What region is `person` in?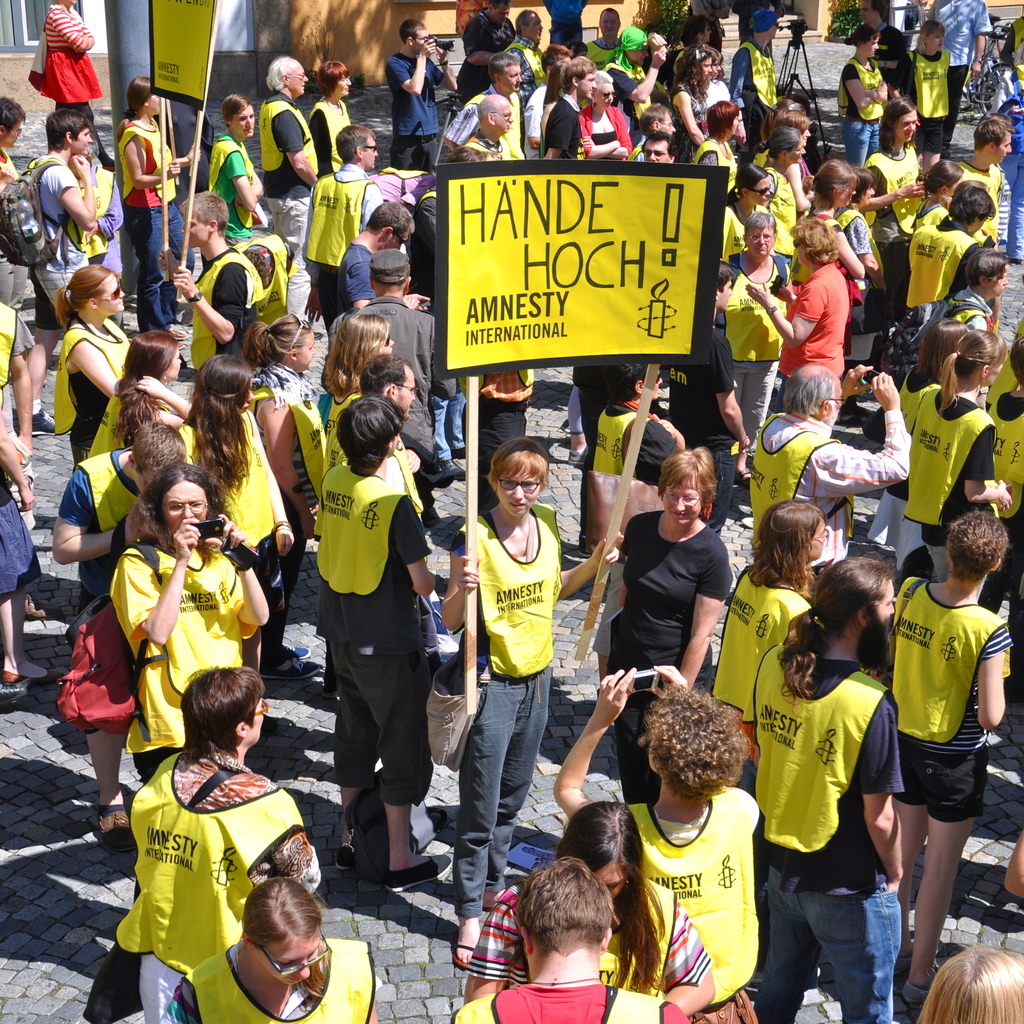
885, 507, 1006, 1005.
